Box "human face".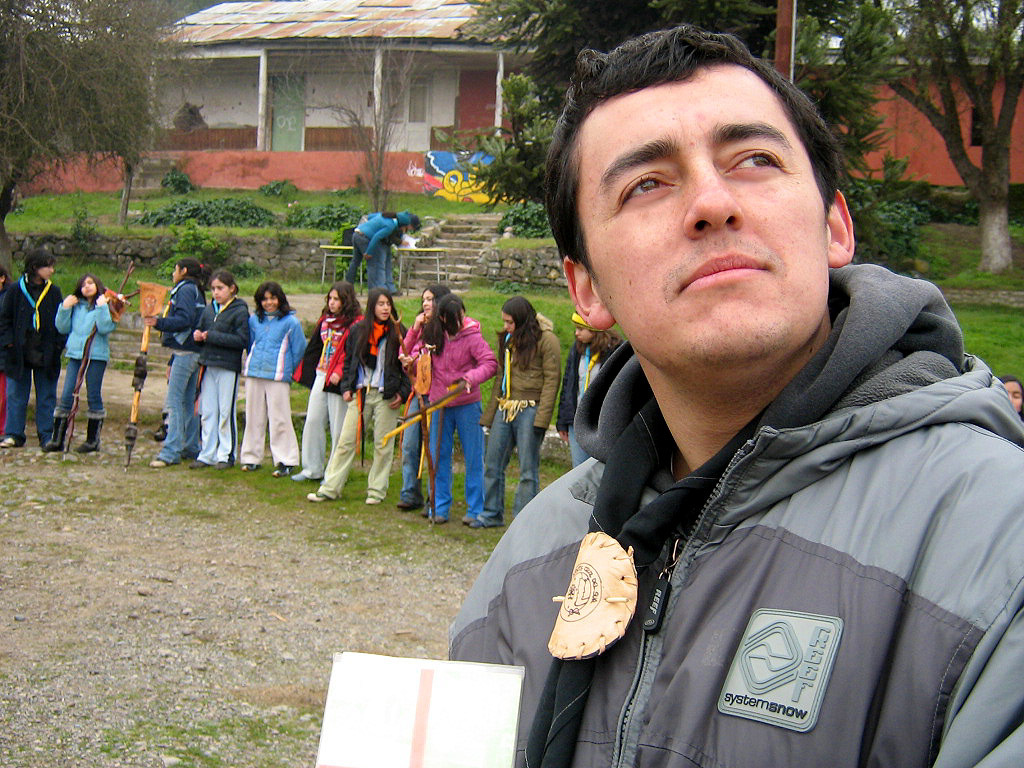
left=449, top=308, right=464, bottom=331.
